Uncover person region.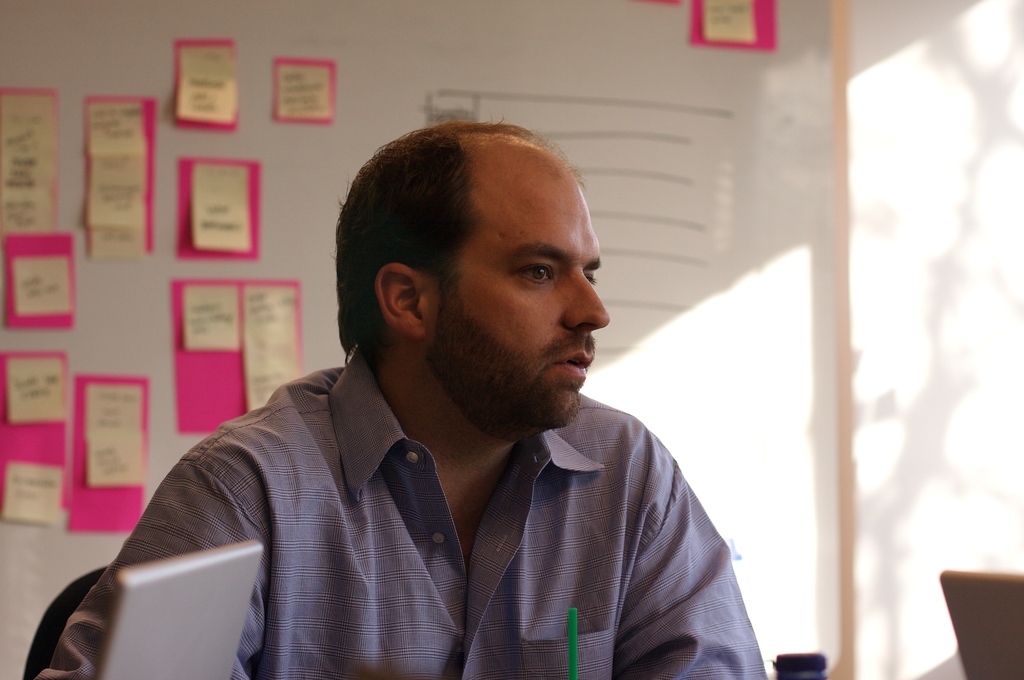
Uncovered: 37, 118, 765, 679.
